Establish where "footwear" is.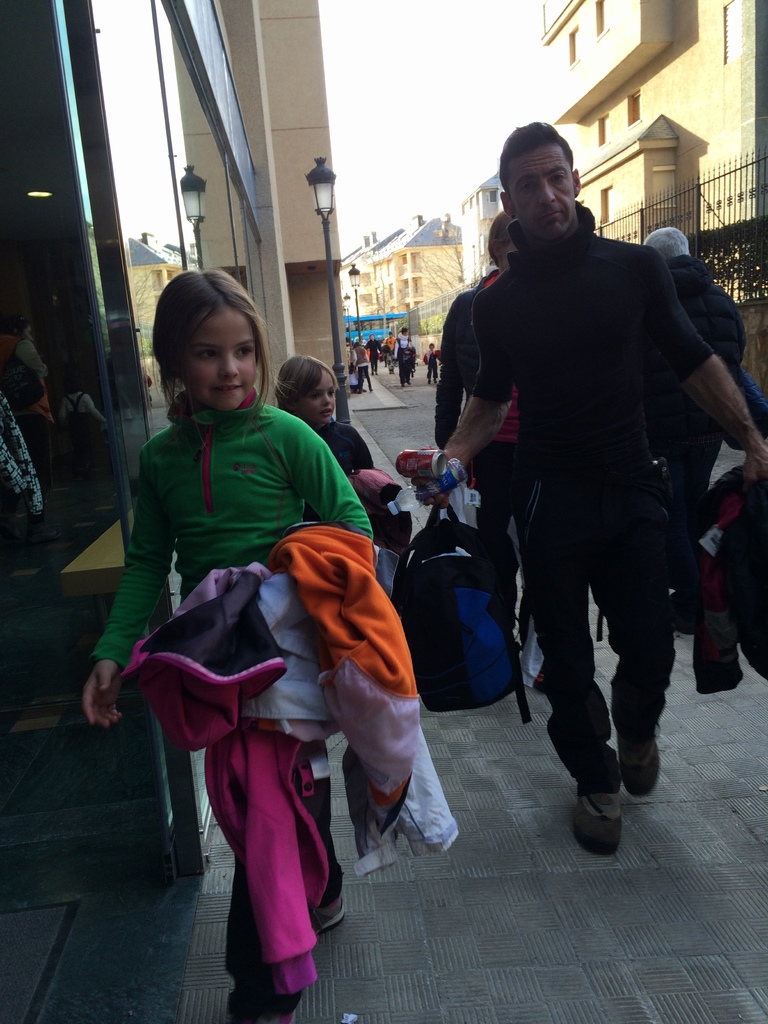
Established at l=308, t=897, r=345, b=935.
